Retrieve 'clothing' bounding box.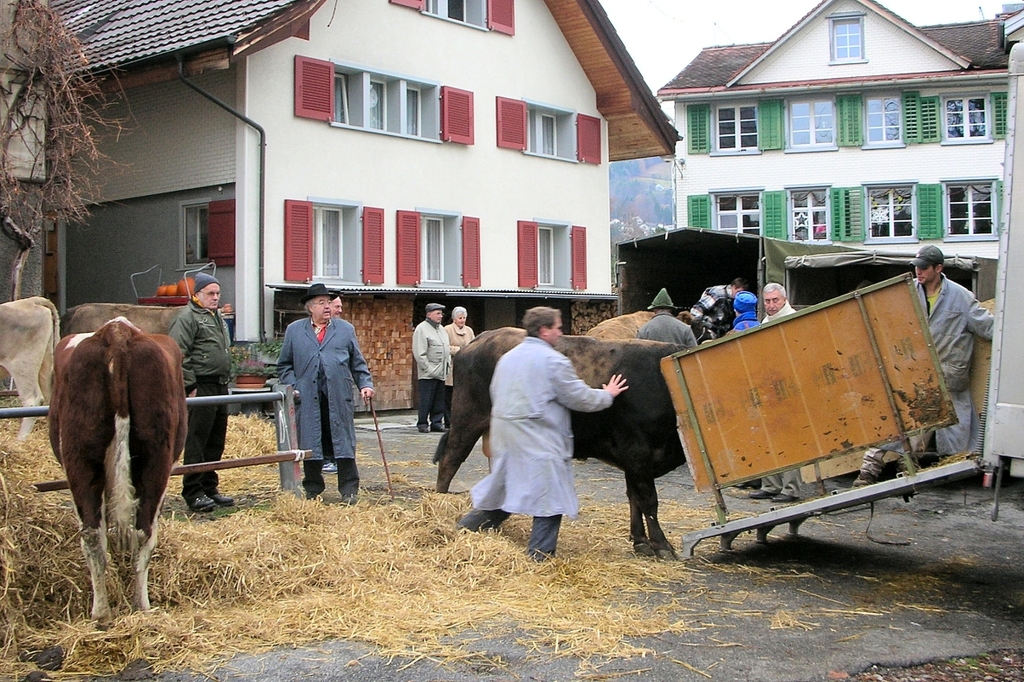
Bounding box: [x1=691, y1=275, x2=732, y2=346].
